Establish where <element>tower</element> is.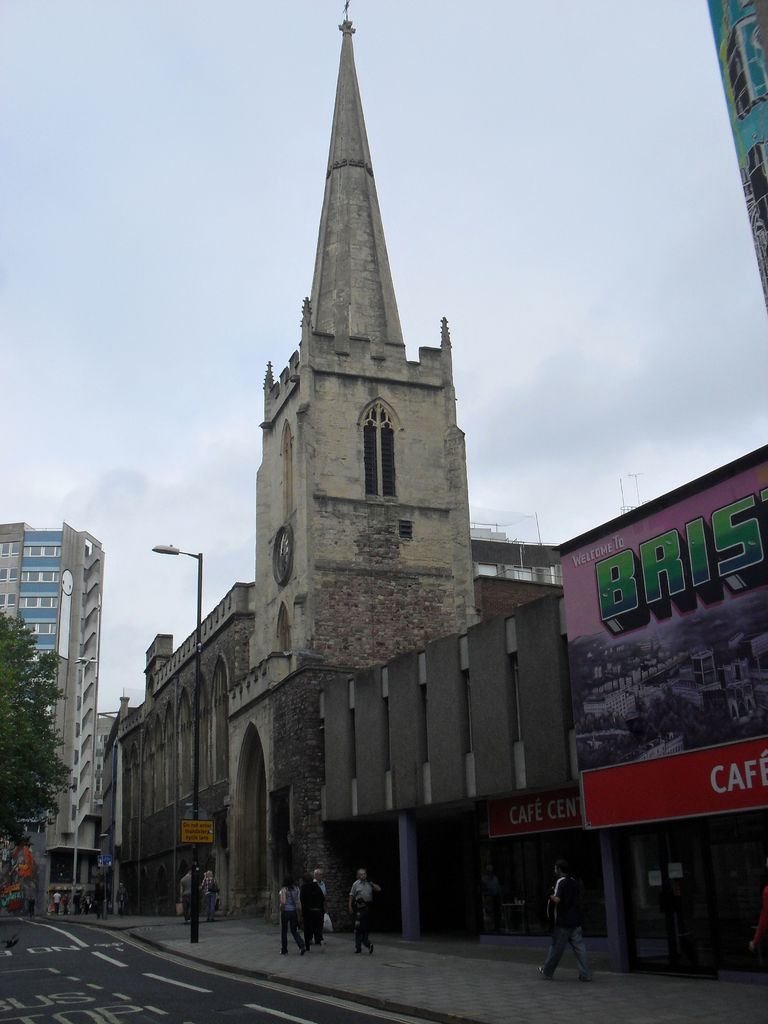
Established at (x1=0, y1=528, x2=93, y2=902).
